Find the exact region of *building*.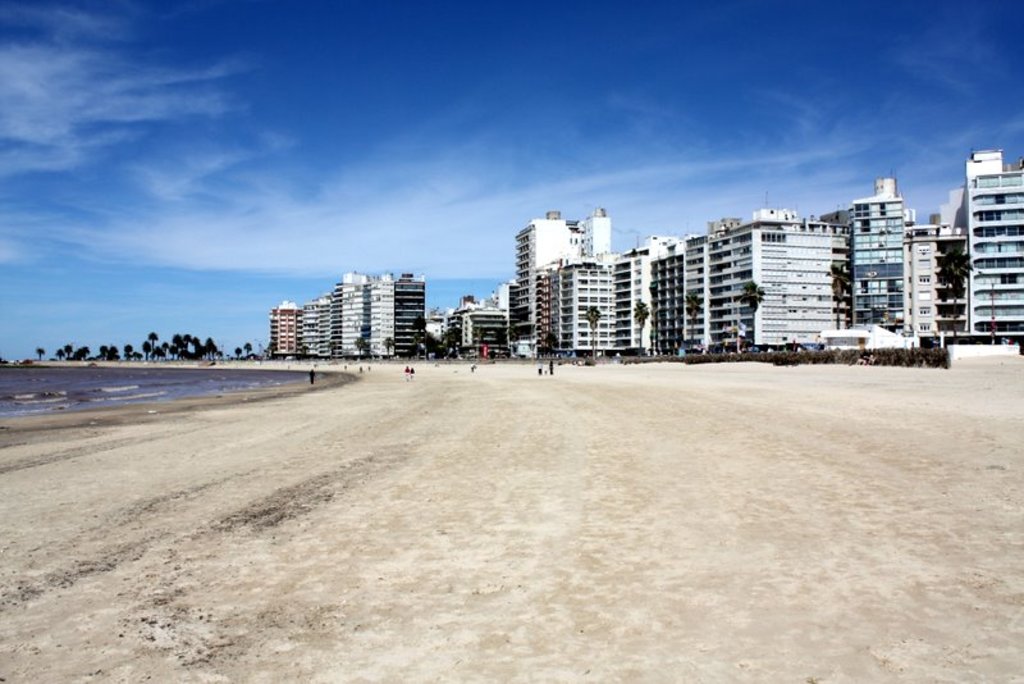
Exact region: (left=270, top=302, right=297, bottom=354).
